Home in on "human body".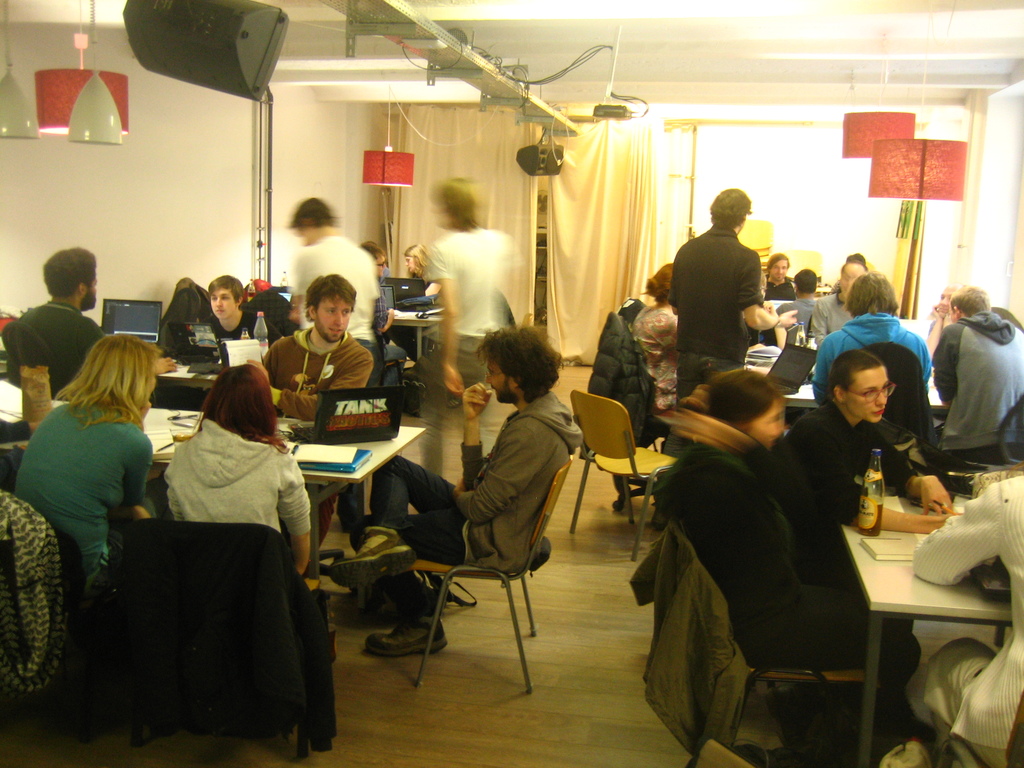
Homed in at (left=666, top=186, right=804, bottom=410).
